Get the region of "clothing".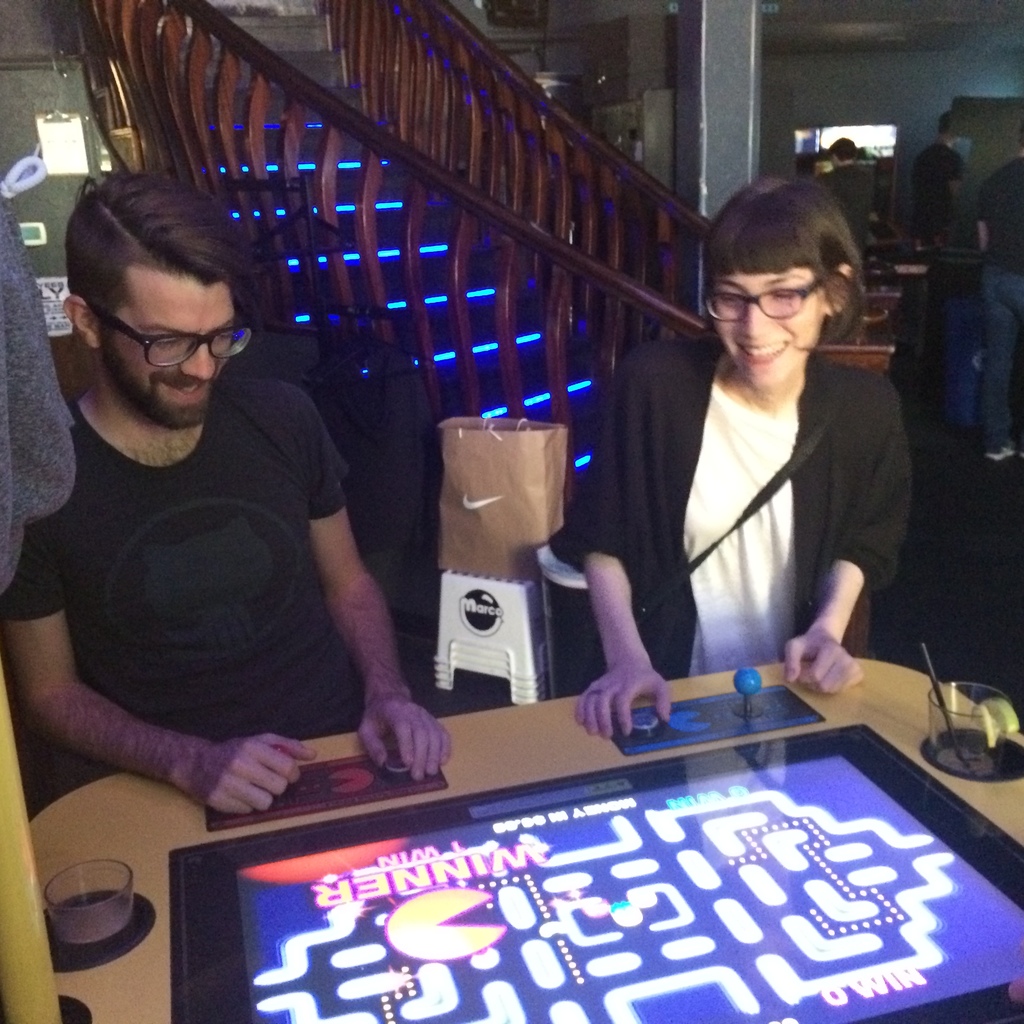
BBox(971, 155, 1023, 424).
